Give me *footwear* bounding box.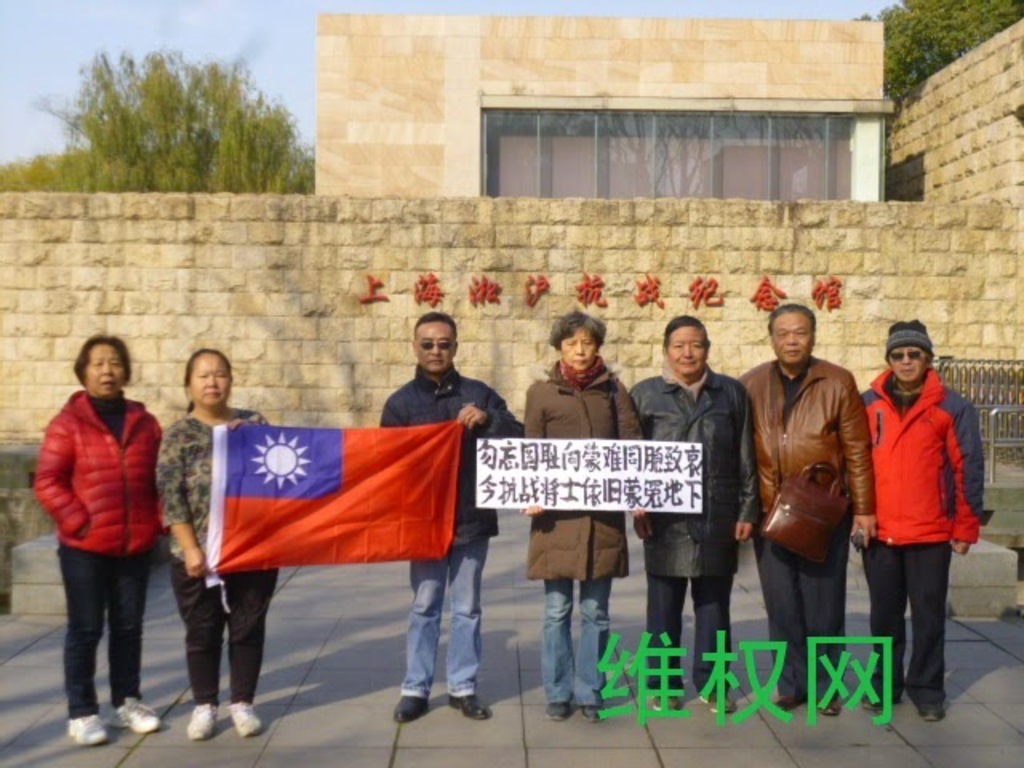
[x1=701, y1=696, x2=736, y2=715].
